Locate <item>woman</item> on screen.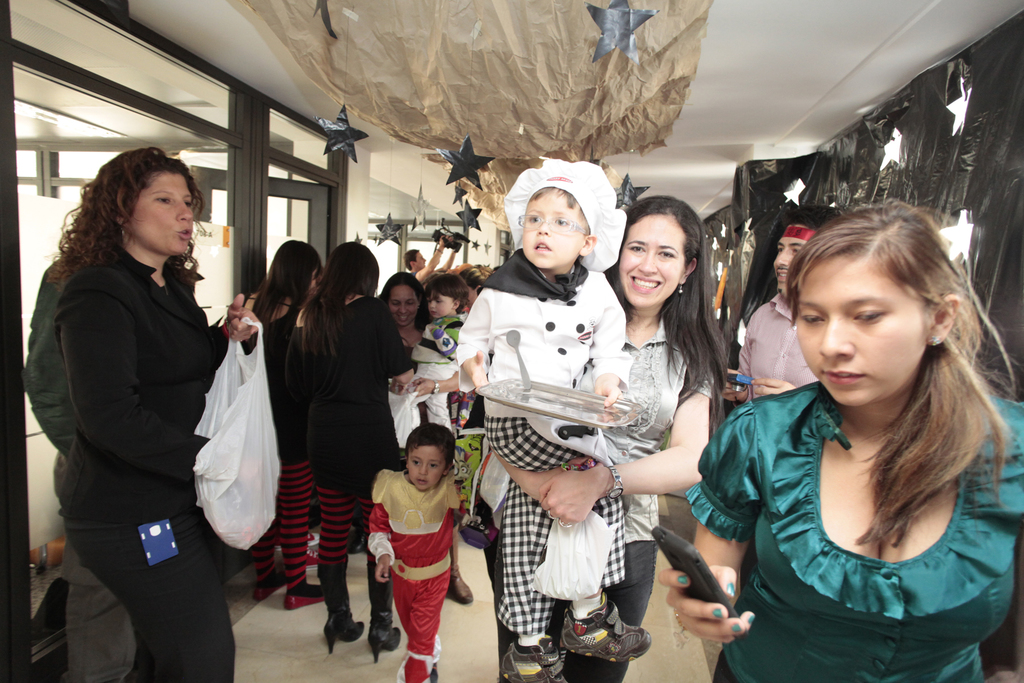
On screen at (479,194,736,682).
